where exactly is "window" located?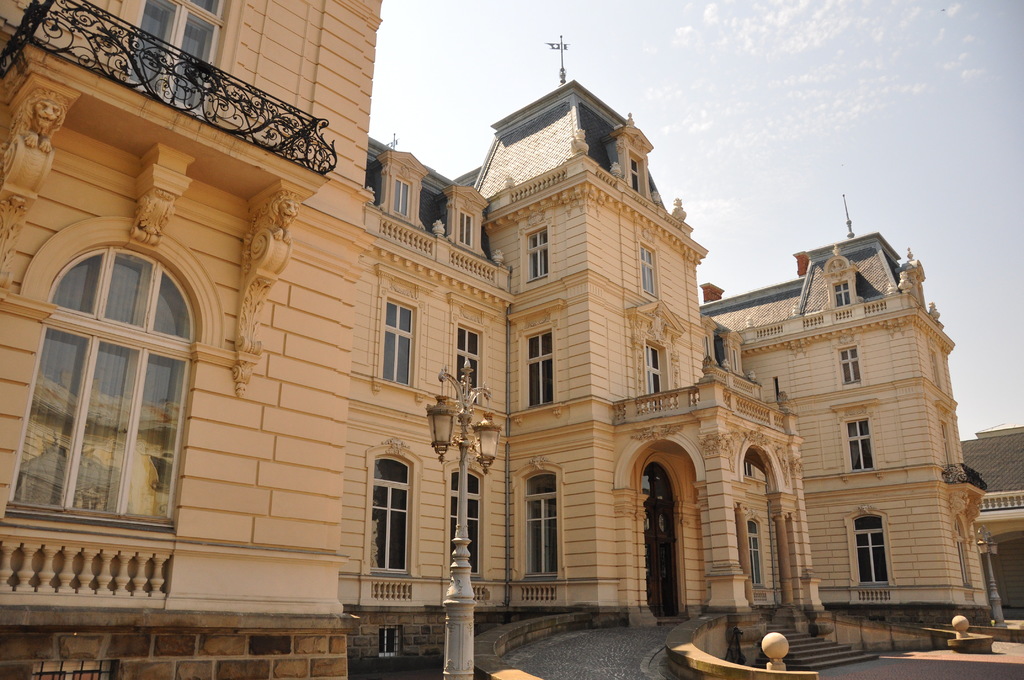
Its bounding box is 376 454 404 584.
